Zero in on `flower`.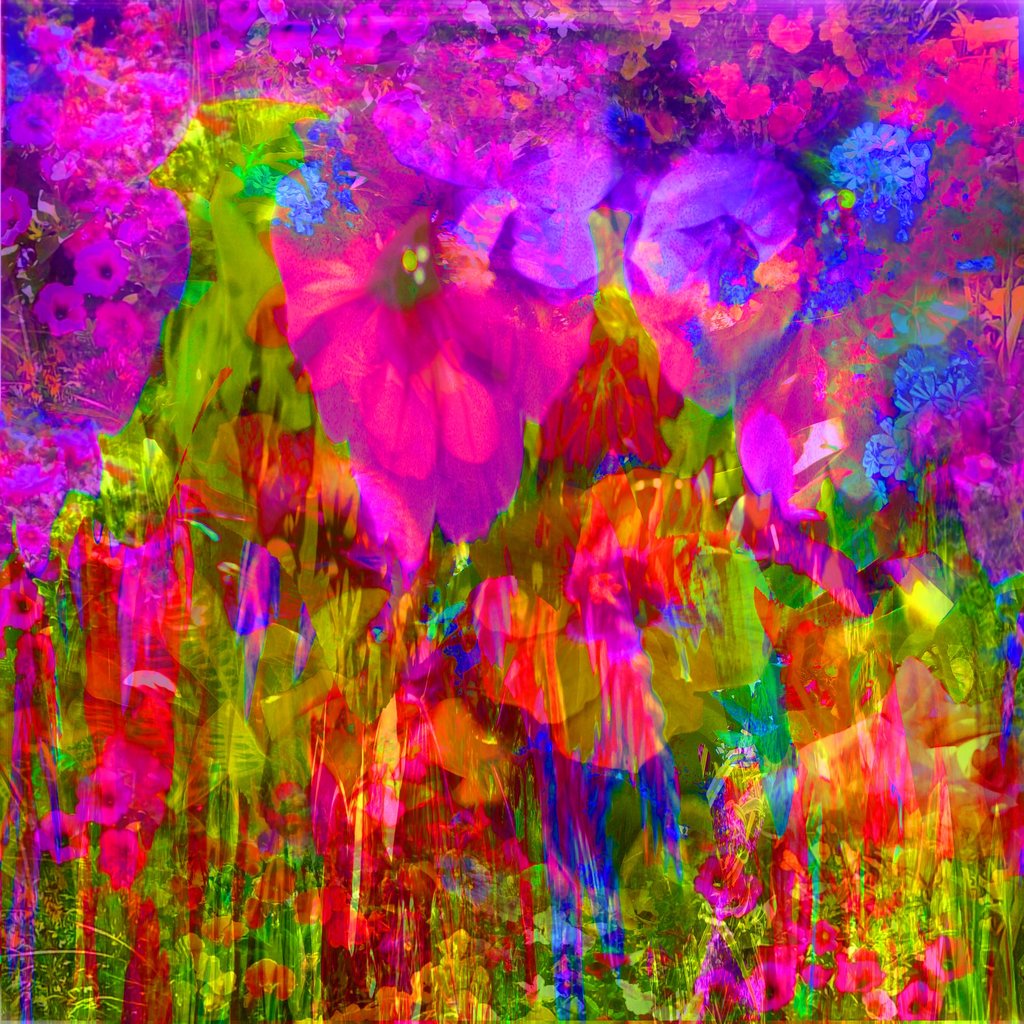
Zeroed in: region(0, 190, 43, 250).
